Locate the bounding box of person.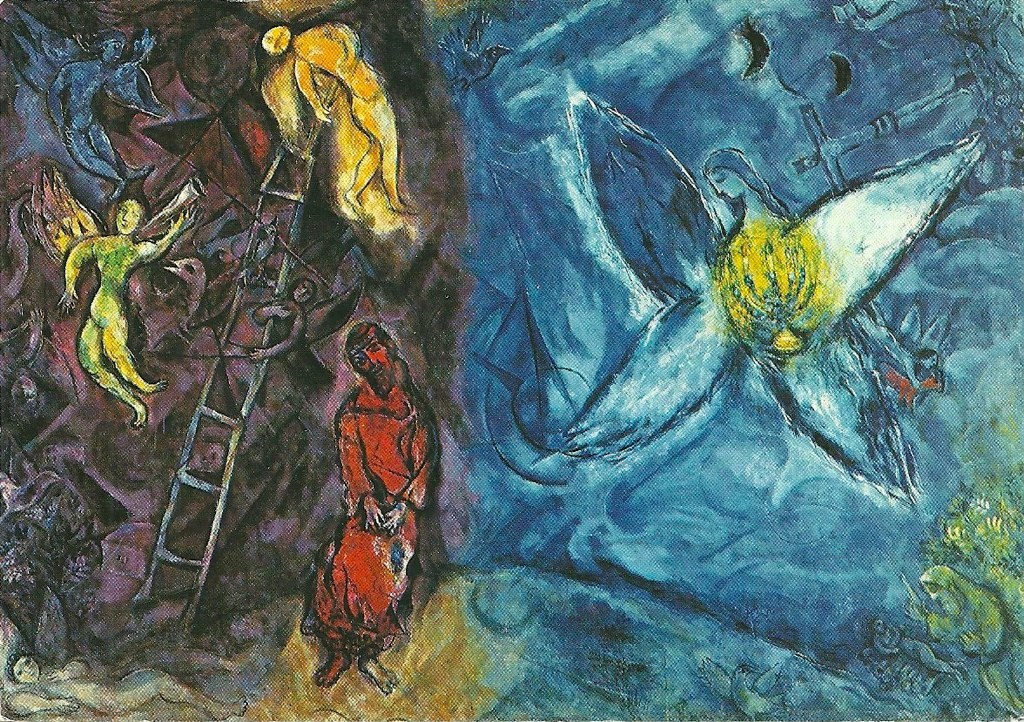
Bounding box: x1=850 y1=305 x2=938 y2=391.
